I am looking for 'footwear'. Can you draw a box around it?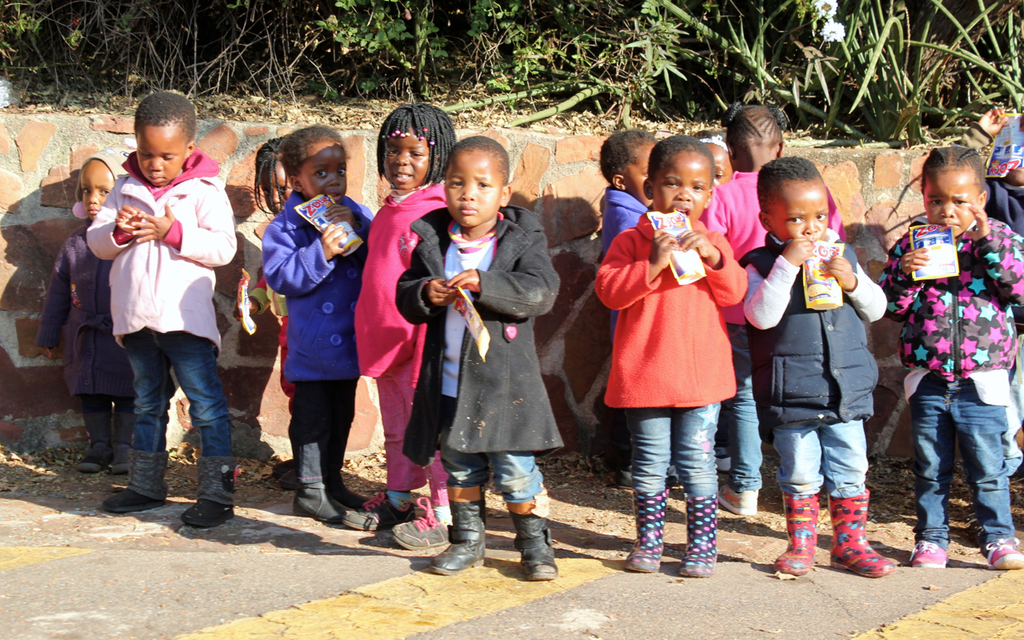
Sure, the bounding box is 626, 493, 666, 570.
